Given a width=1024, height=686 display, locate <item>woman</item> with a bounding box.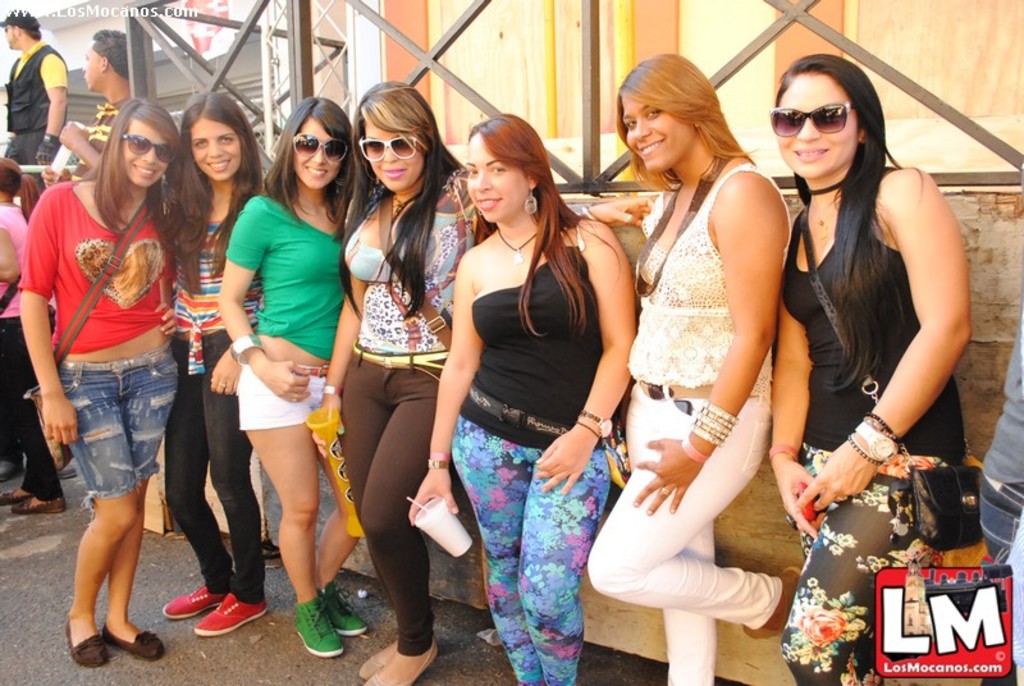
Located: bbox=[768, 54, 970, 685].
